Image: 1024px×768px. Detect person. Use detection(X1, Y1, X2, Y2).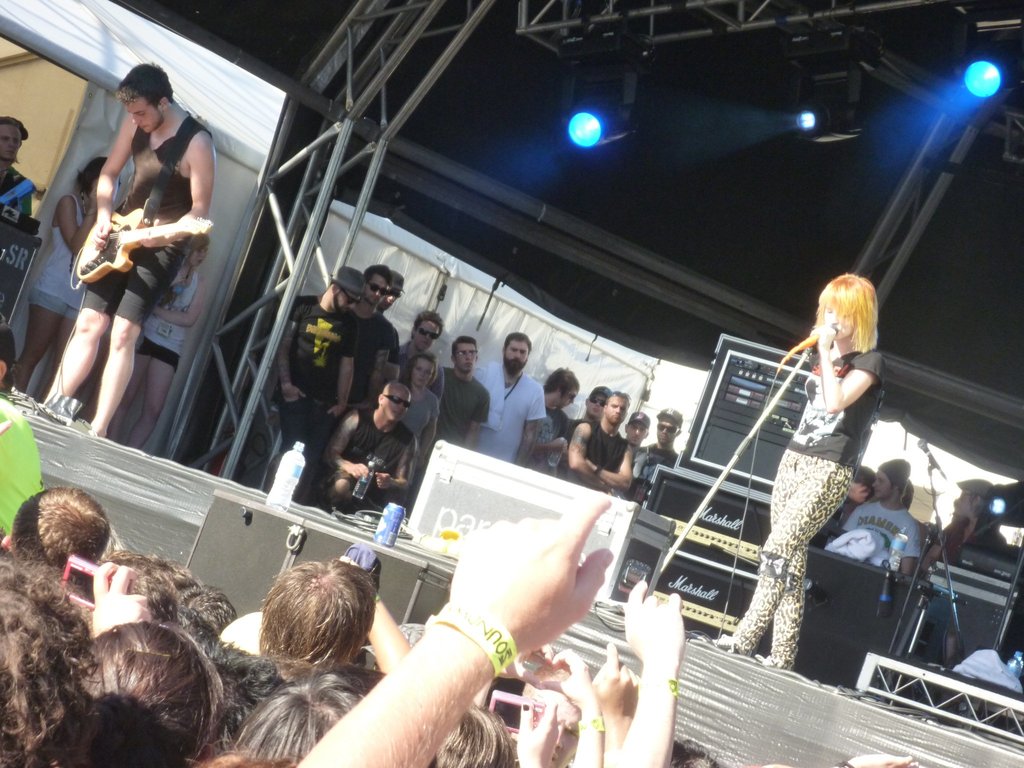
detection(0, 113, 33, 213).
